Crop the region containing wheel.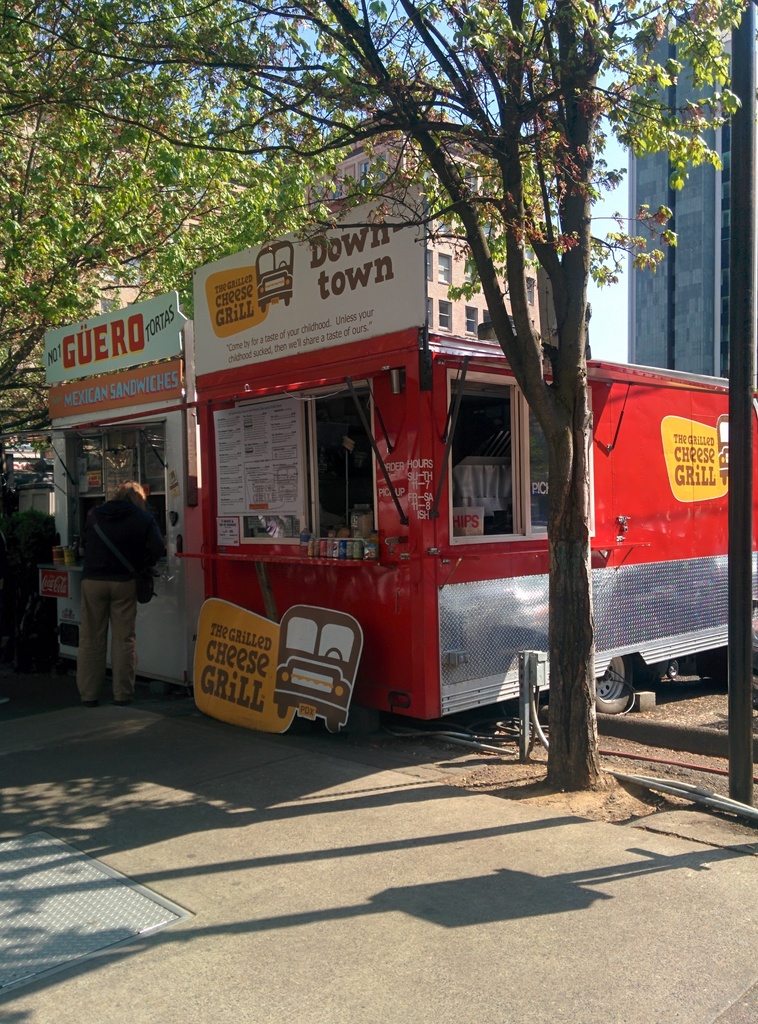
Crop region: x1=722 y1=476 x2=729 y2=484.
